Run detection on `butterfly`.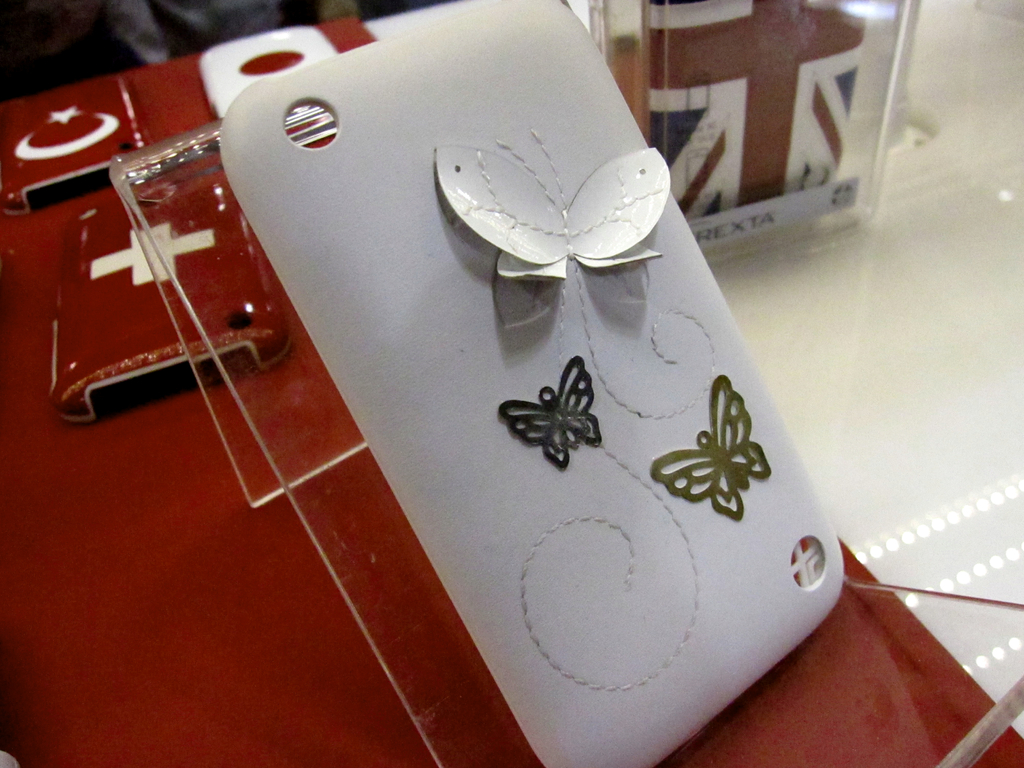
Result: 431 145 665 329.
